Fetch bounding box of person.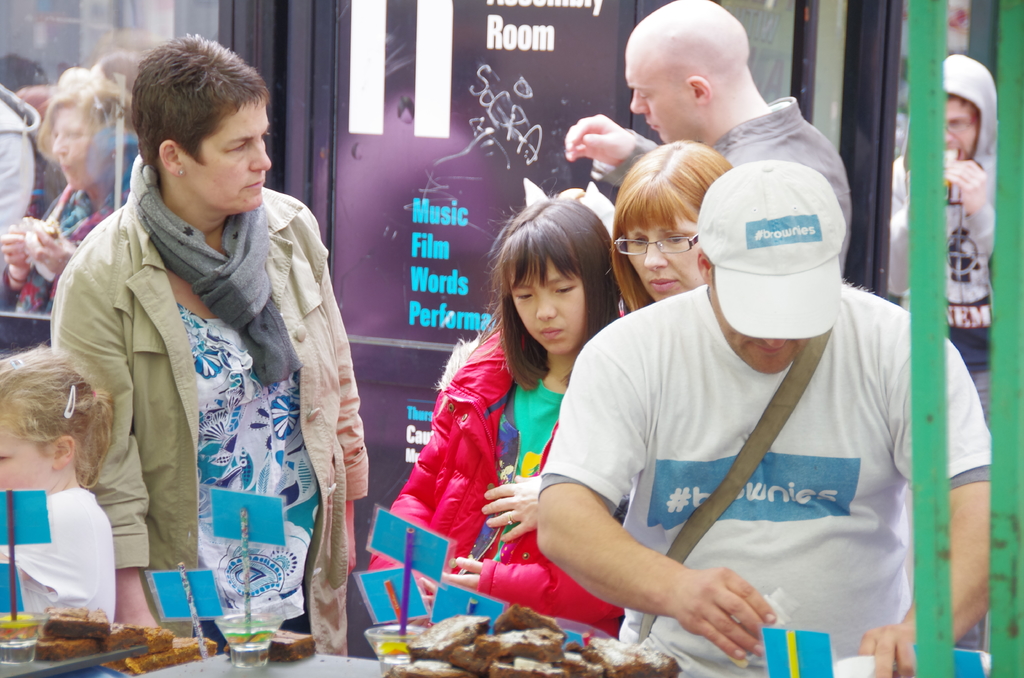
Bbox: x1=602 y1=141 x2=737 y2=318.
